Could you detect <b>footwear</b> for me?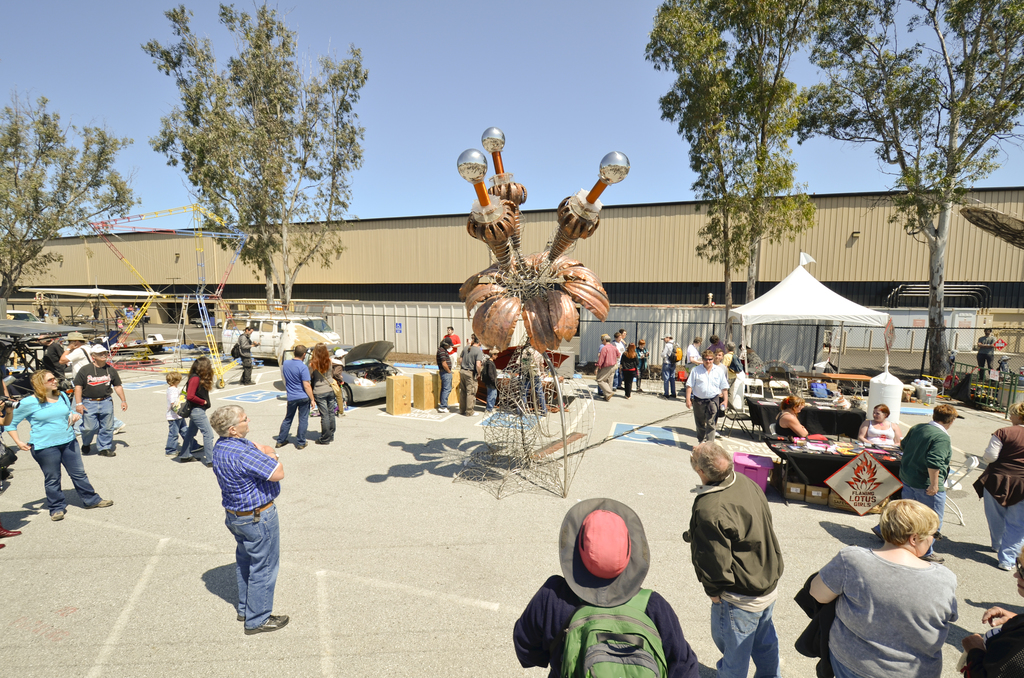
Detection result: left=238, top=380, right=246, bottom=385.
